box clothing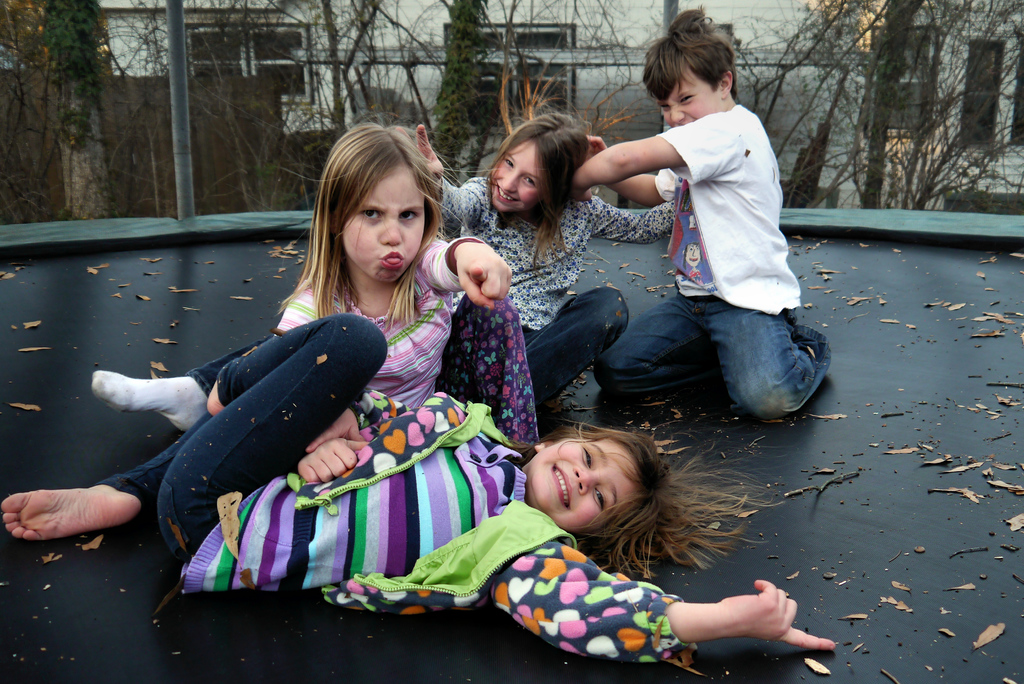
[left=636, top=65, right=796, bottom=376]
